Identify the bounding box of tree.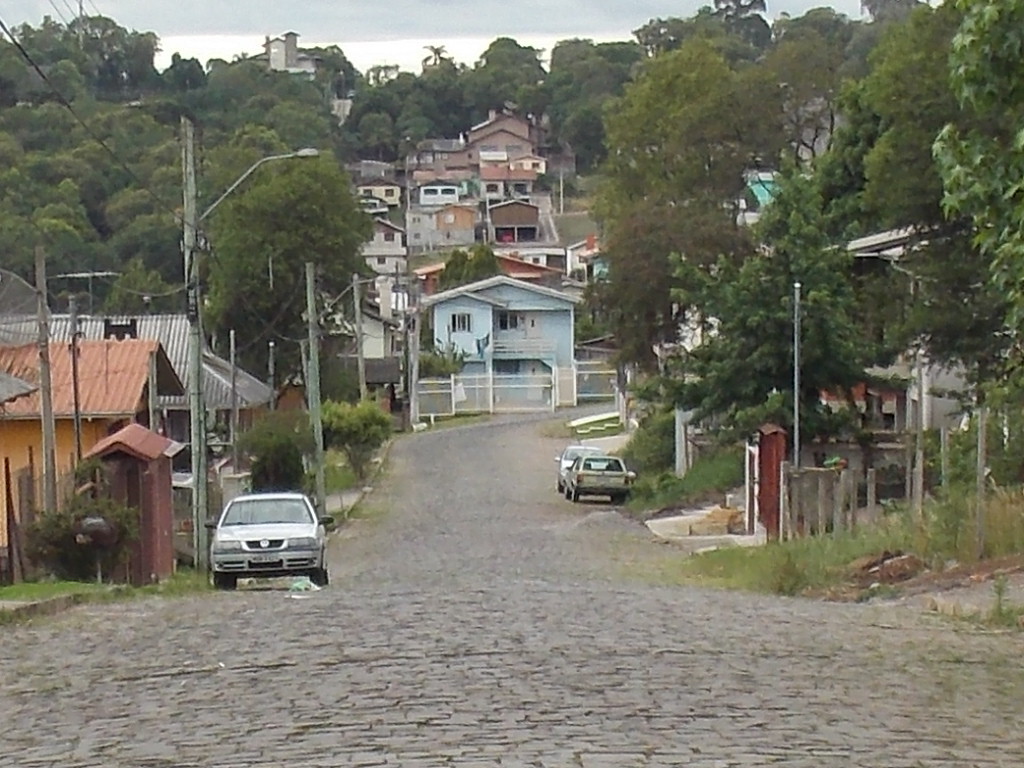
bbox=(928, 0, 1023, 321).
